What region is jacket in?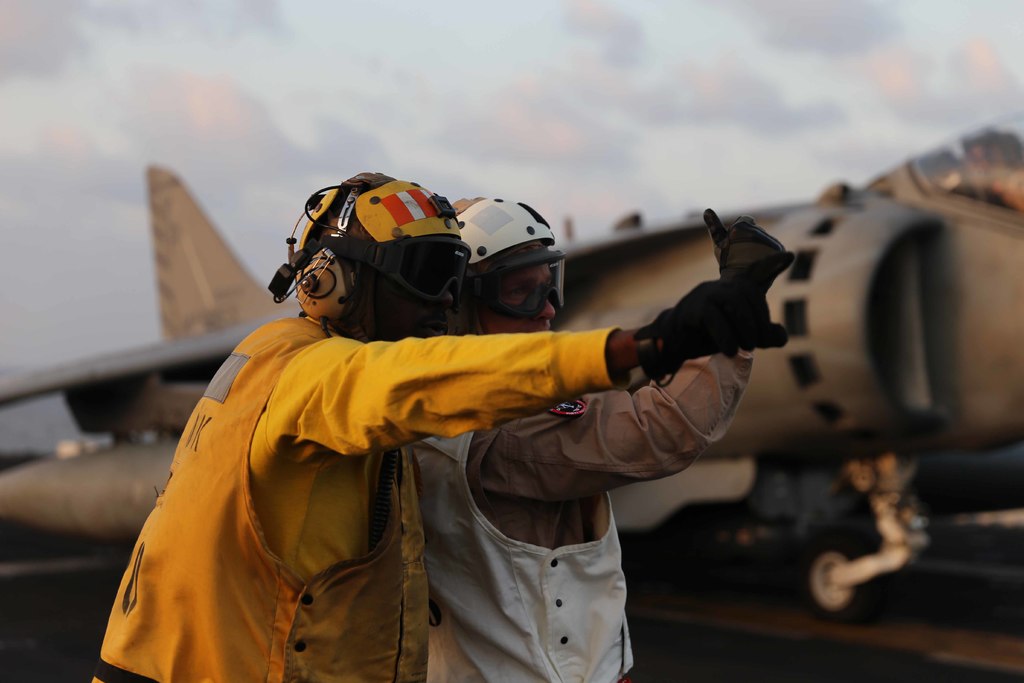
select_region(91, 321, 426, 682).
